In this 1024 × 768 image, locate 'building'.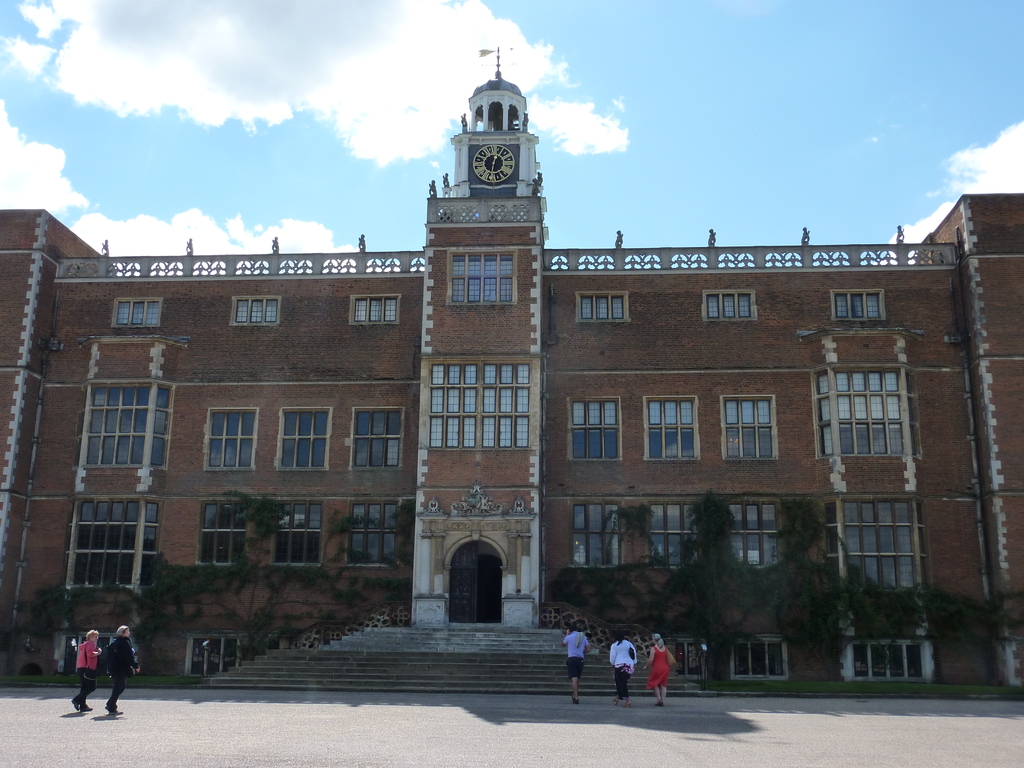
Bounding box: box(0, 43, 1023, 688).
